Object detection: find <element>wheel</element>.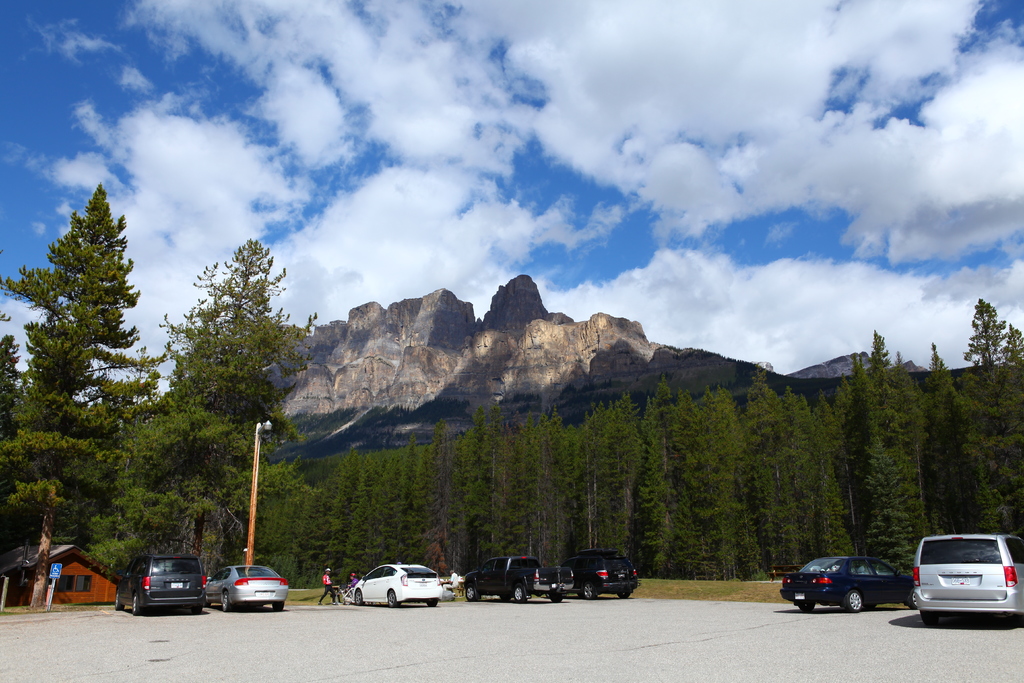
<box>355,589,362,603</box>.
